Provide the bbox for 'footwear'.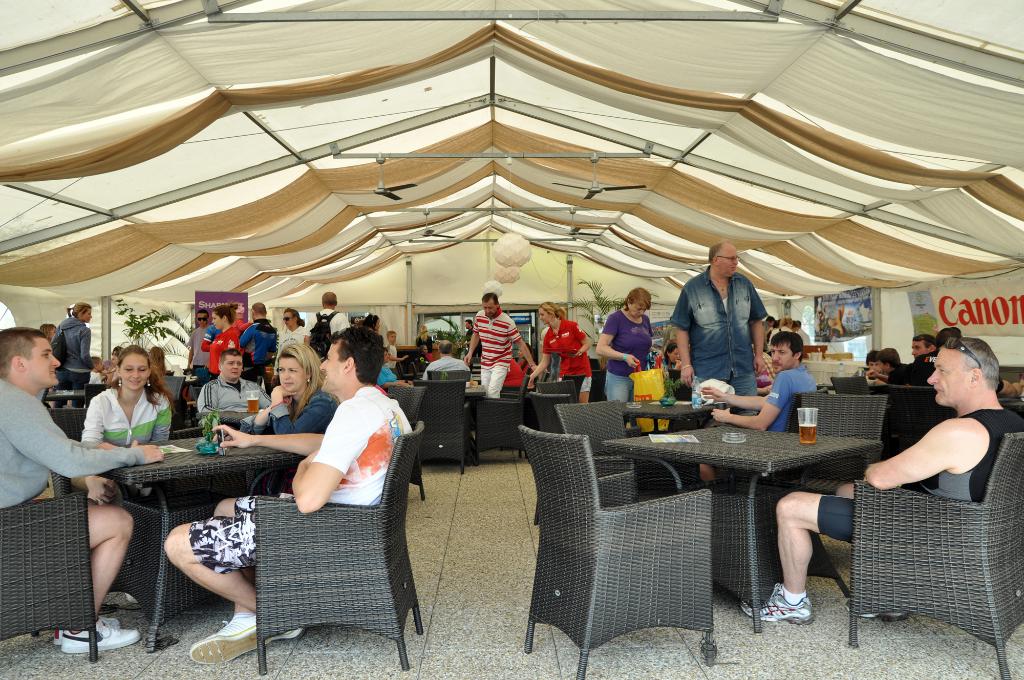
detection(63, 618, 148, 653).
